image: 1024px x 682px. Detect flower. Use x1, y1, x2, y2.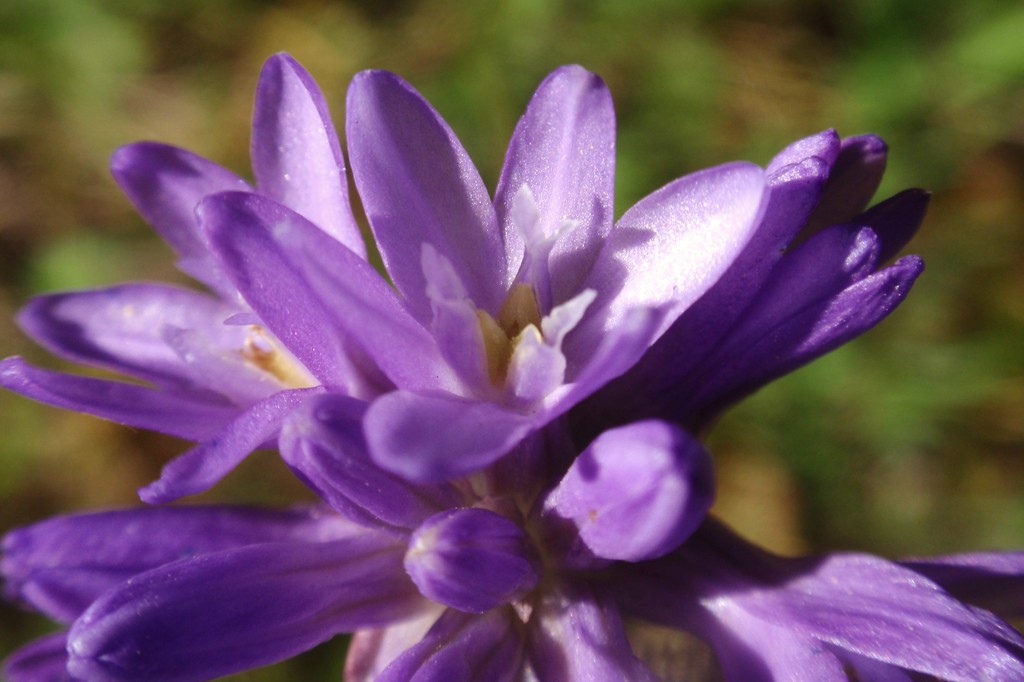
35, 57, 955, 665.
